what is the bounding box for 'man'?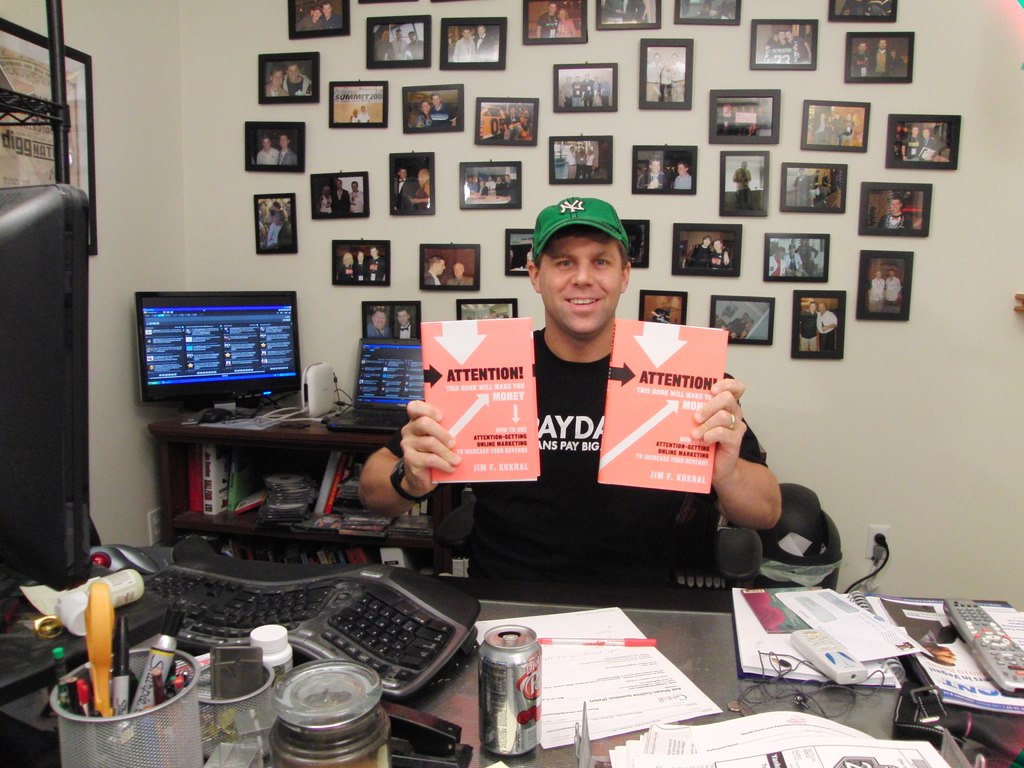
x1=828, y1=106, x2=846, y2=146.
